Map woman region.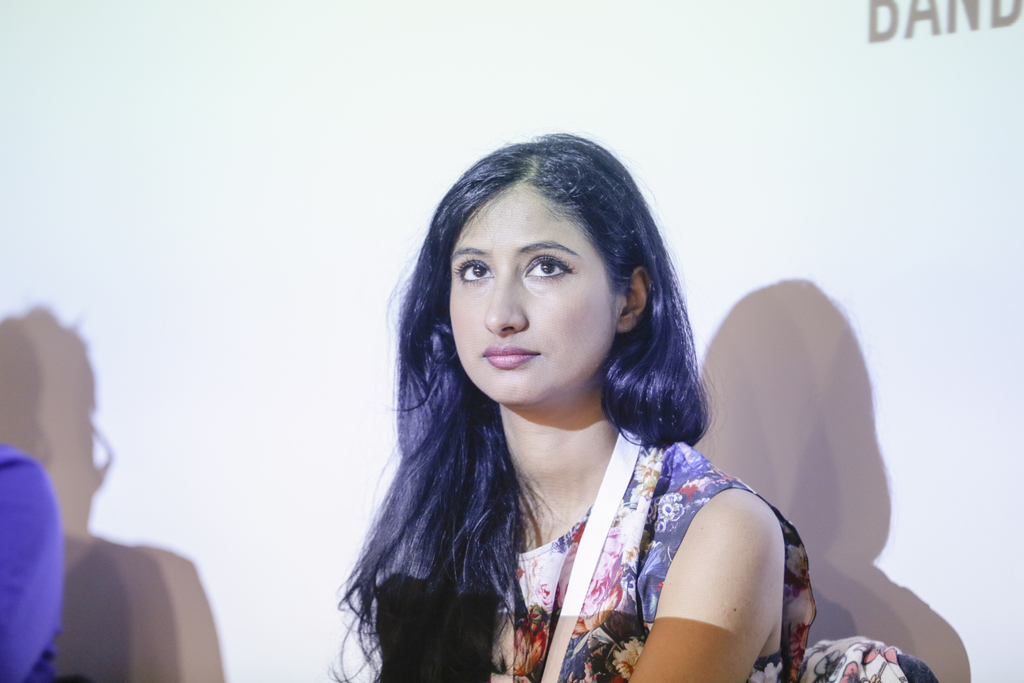
Mapped to {"x1": 324, "y1": 140, "x2": 816, "y2": 682}.
